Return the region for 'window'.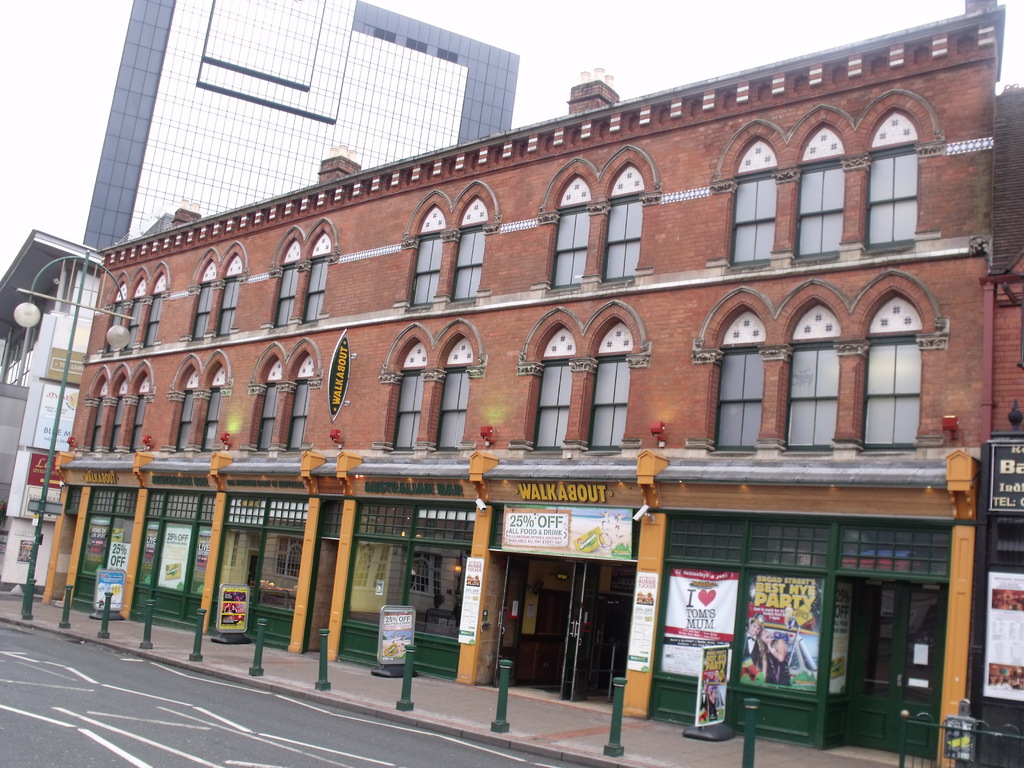
rect(450, 192, 491, 305).
